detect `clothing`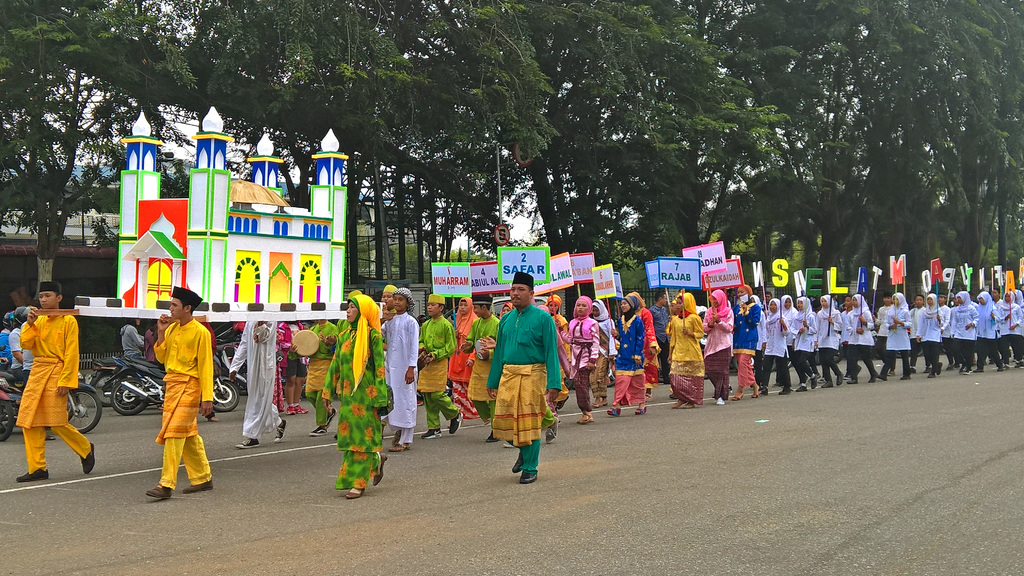
<bbox>793, 308, 815, 382</bbox>
